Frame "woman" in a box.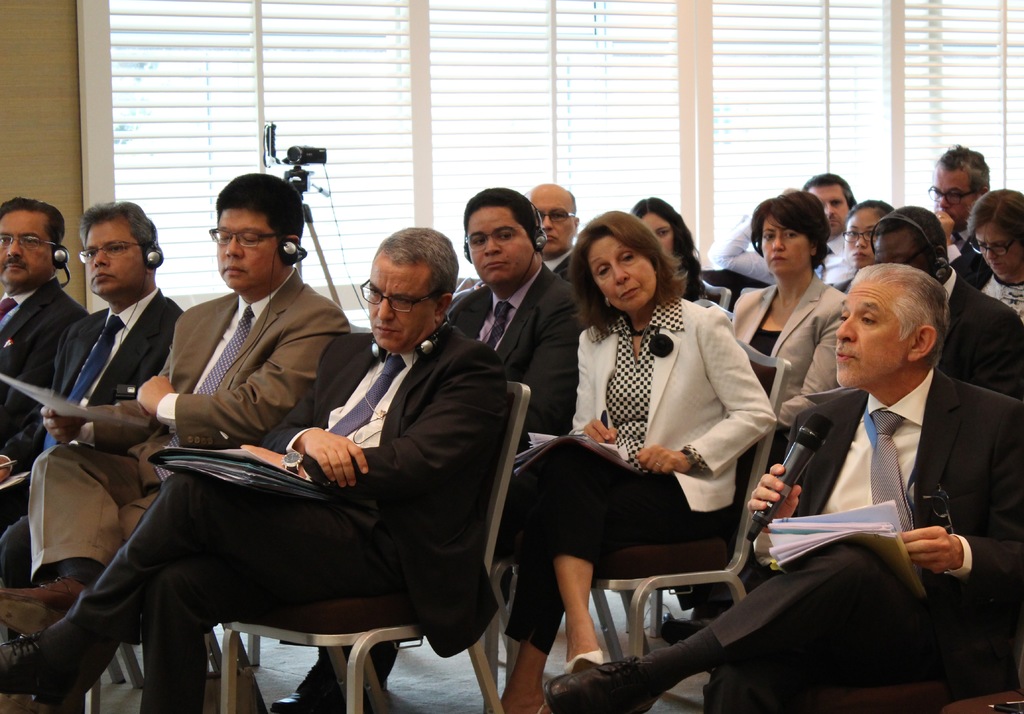
Rect(825, 195, 895, 297).
